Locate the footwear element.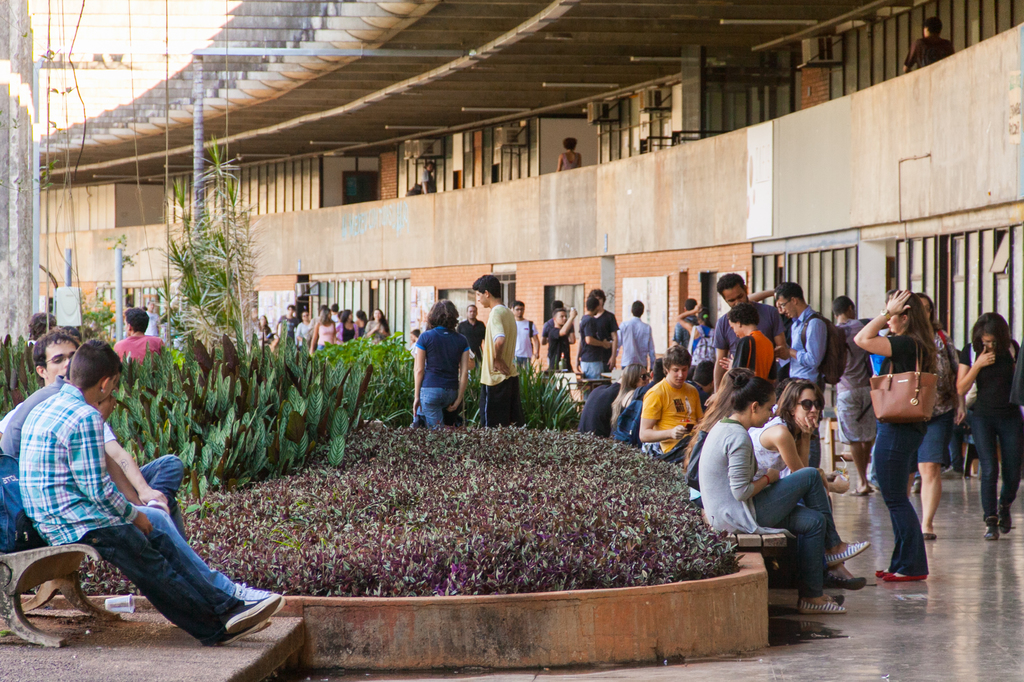
Element bbox: <box>919,531,938,541</box>.
